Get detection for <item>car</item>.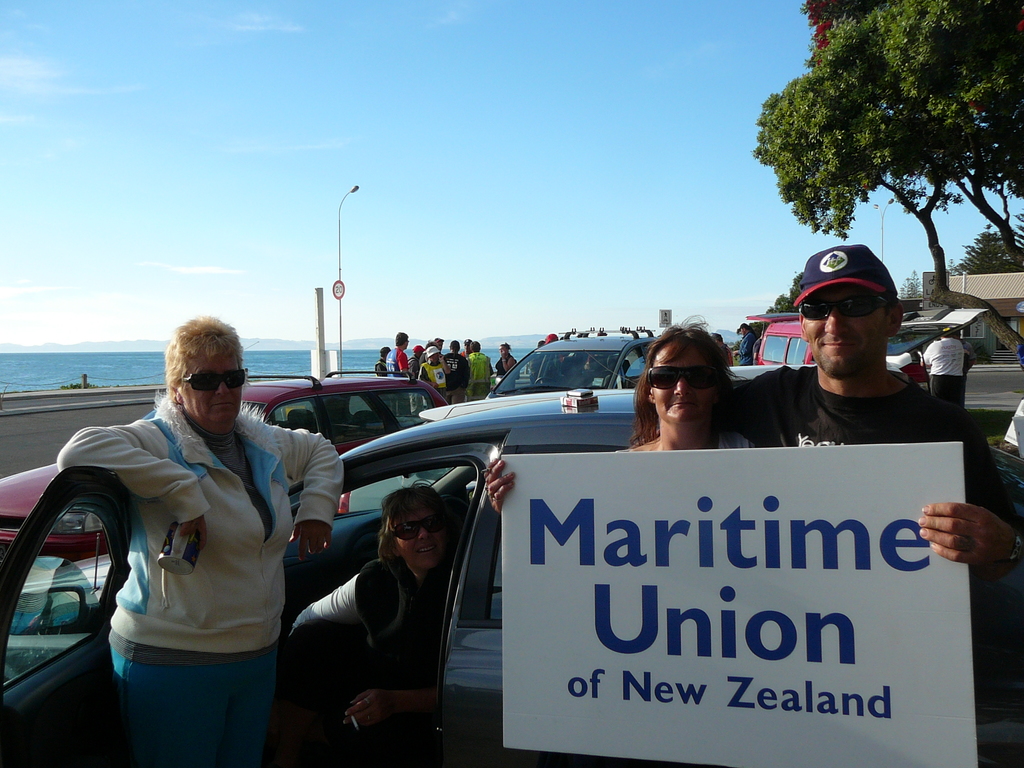
Detection: (0, 383, 1023, 767).
